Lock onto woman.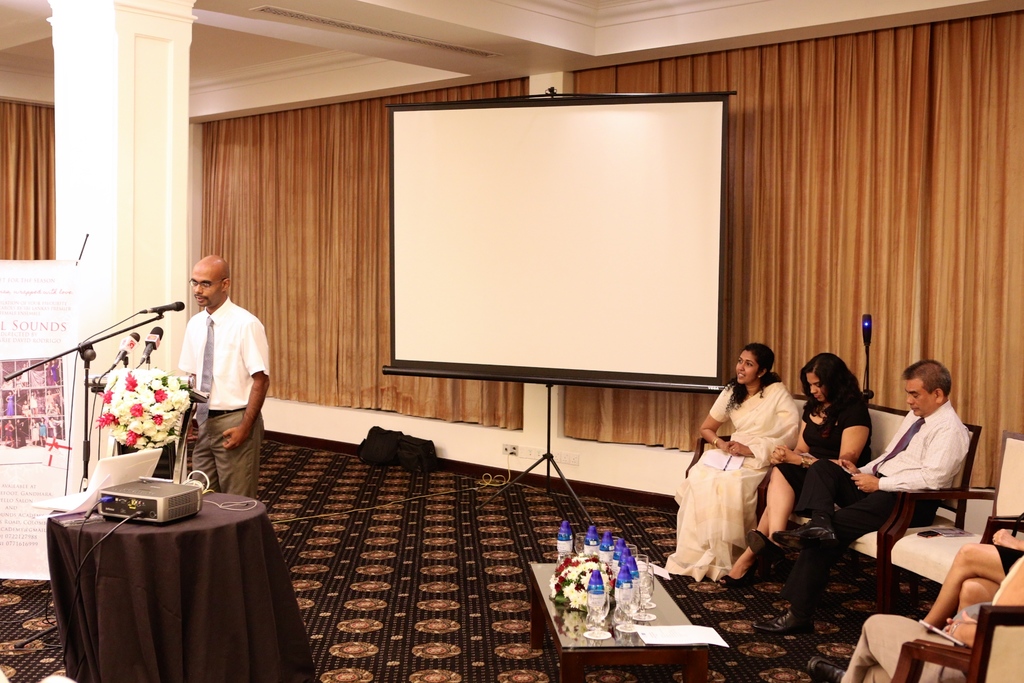
Locked: bbox=[0, 417, 13, 443].
